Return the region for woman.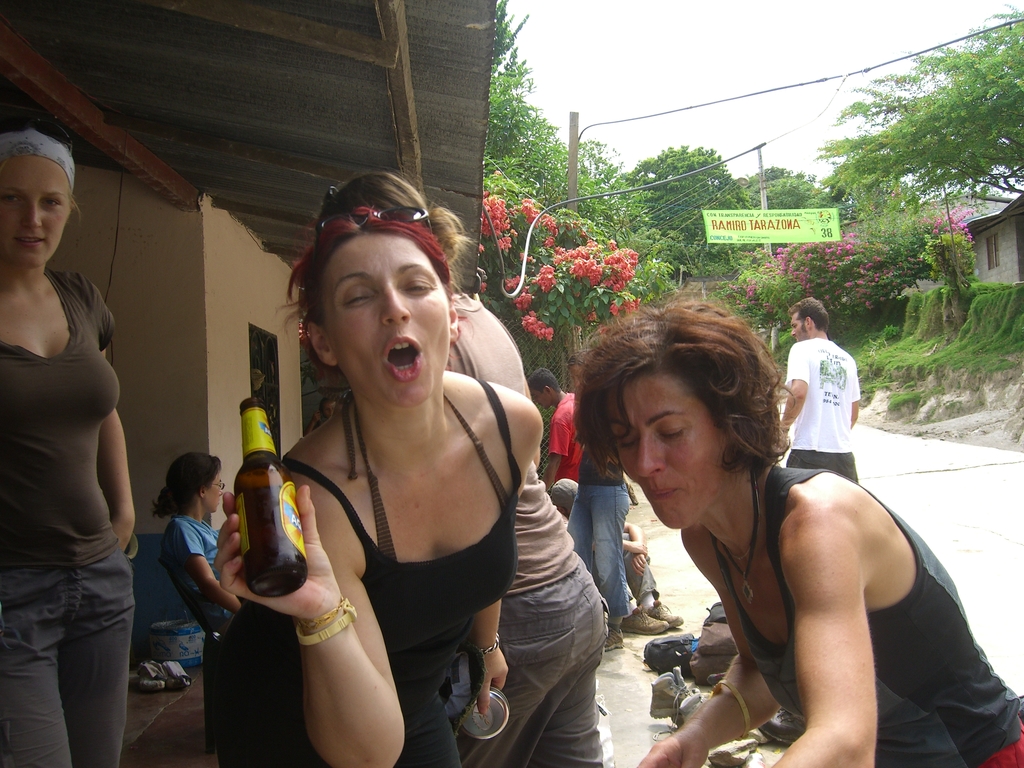
565, 286, 1023, 767.
